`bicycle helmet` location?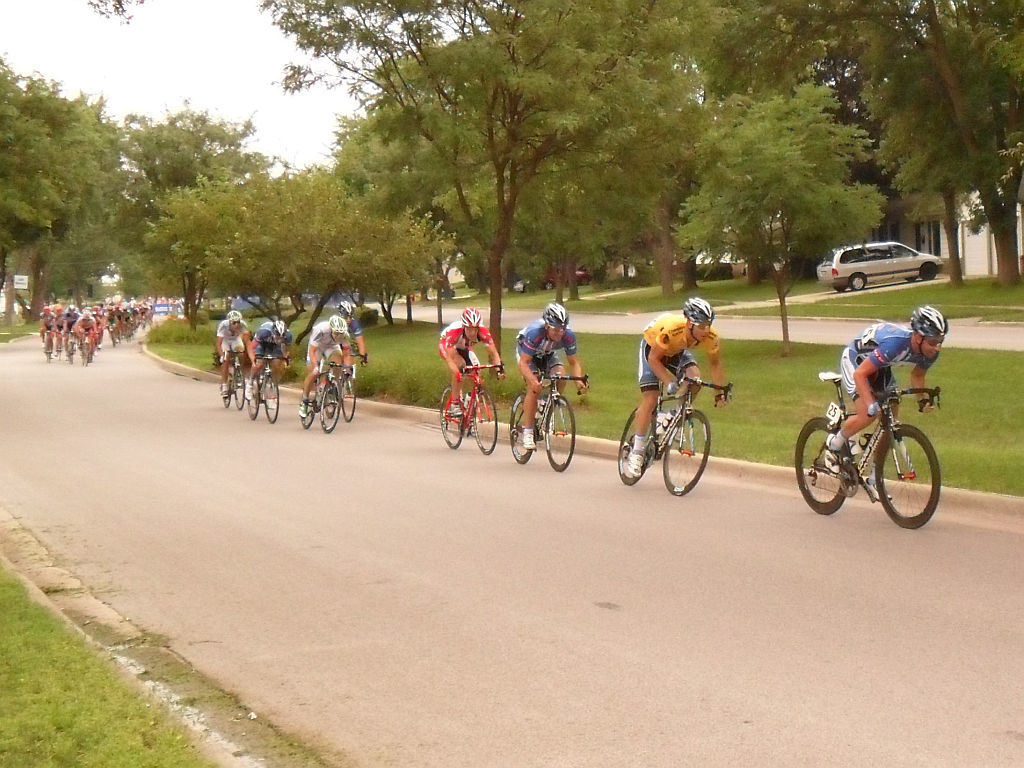
330 316 346 334
